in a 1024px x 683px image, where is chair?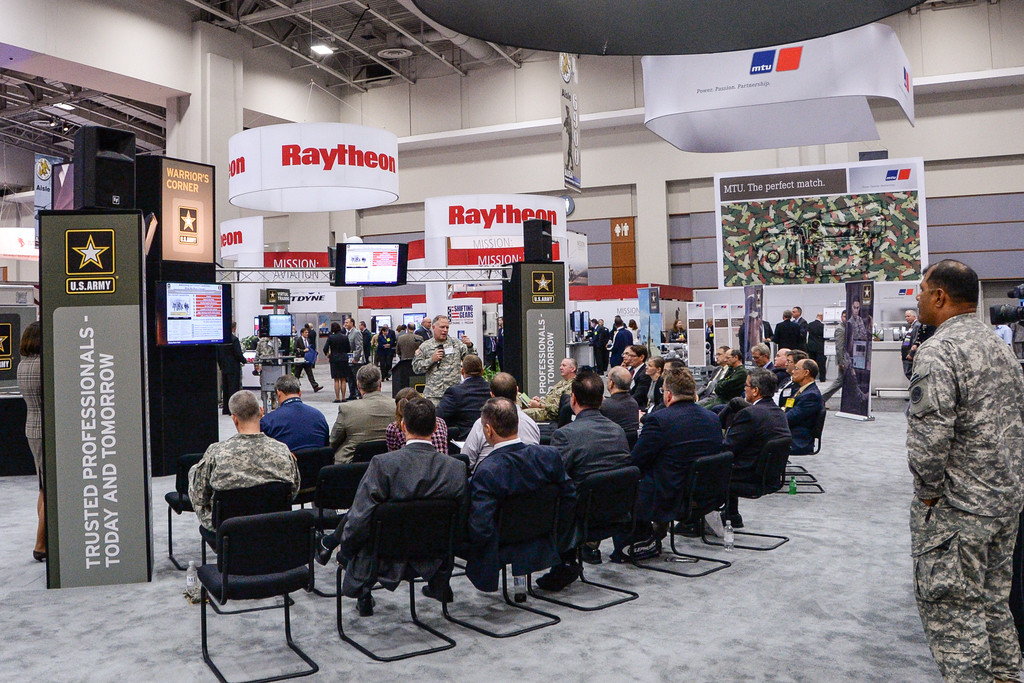
left=334, top=502, right=458, bottom=661.
